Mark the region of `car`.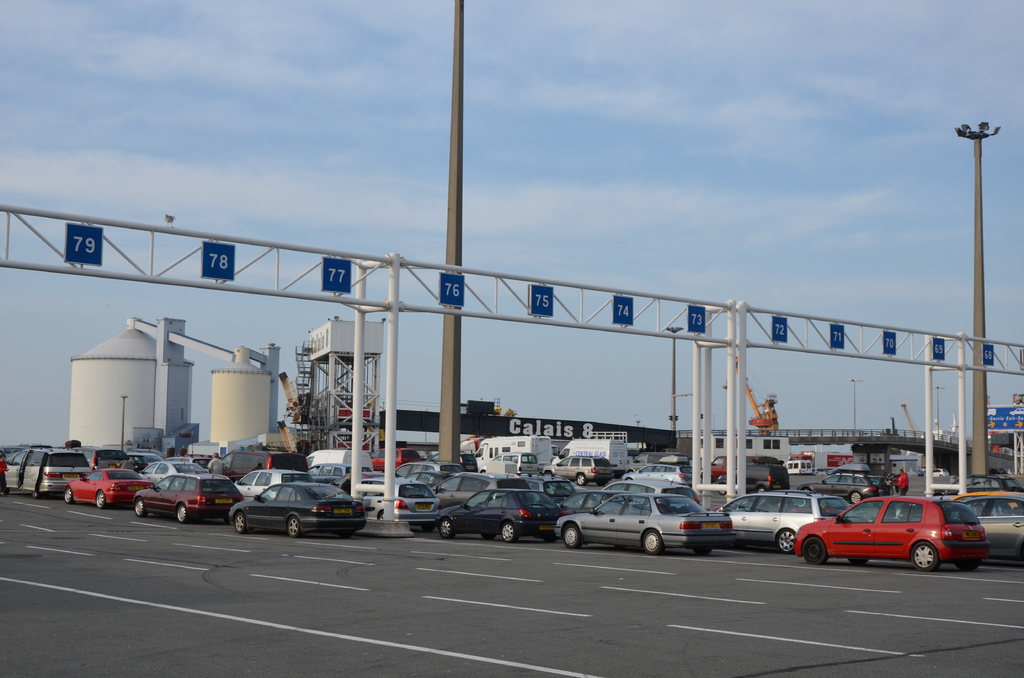
Region: 716:456:791:501.
